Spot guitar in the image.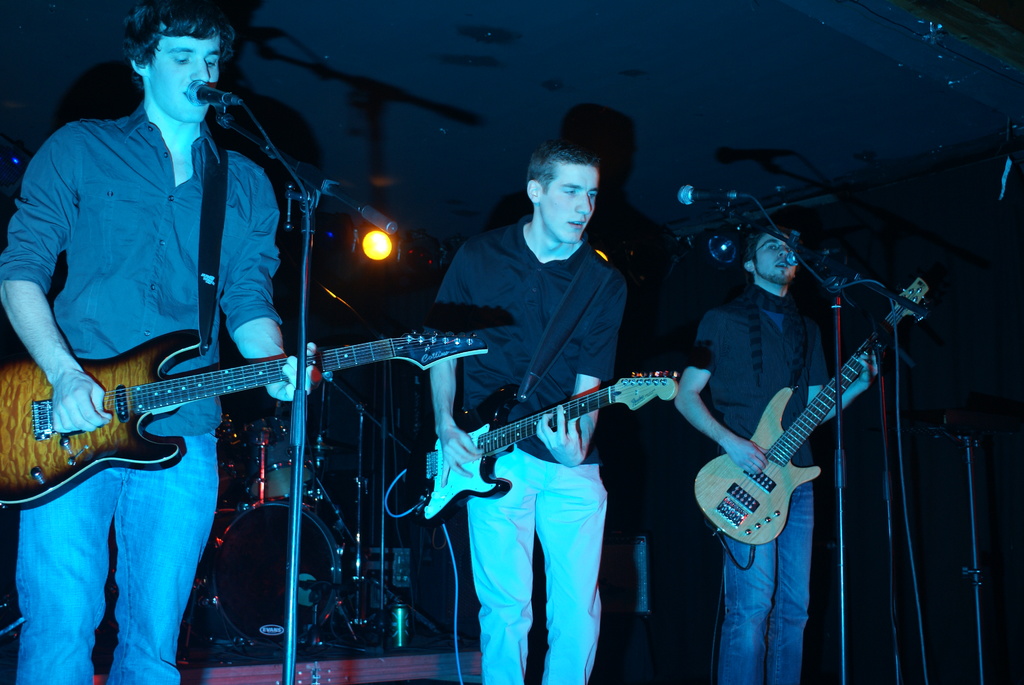
guitar found at <bbox>0, 340, 496, 514</bbox>.
